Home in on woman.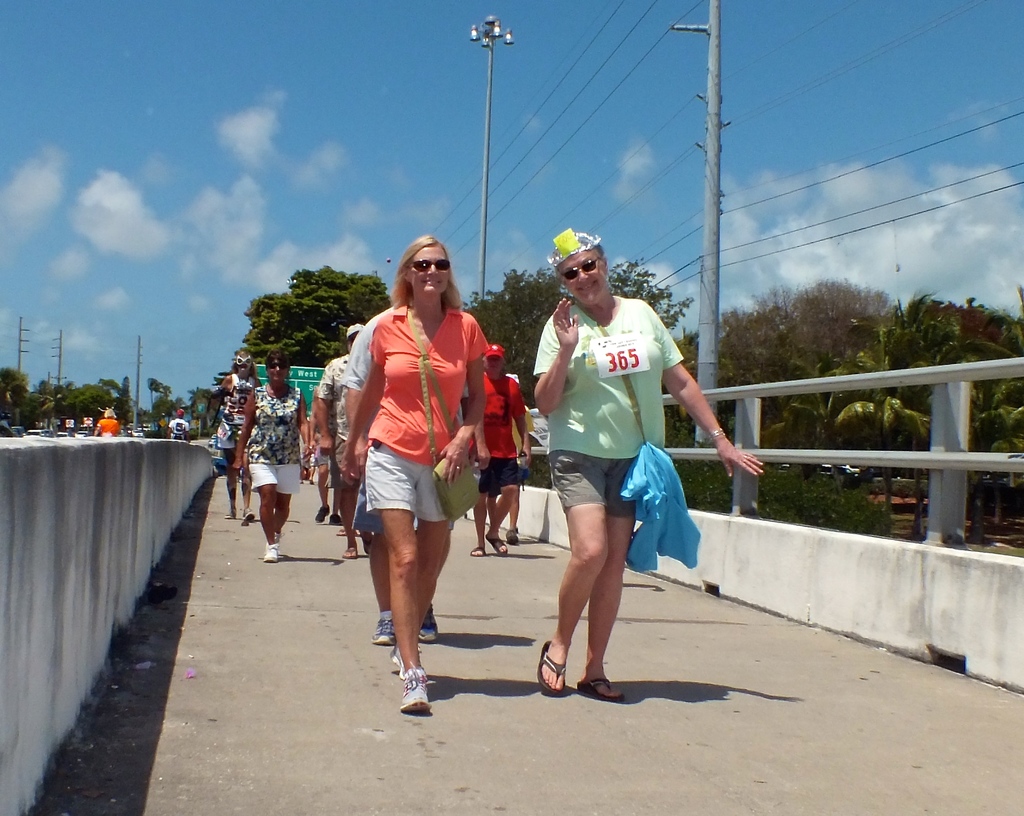
Homed in at (232, 353, 312, 564).
